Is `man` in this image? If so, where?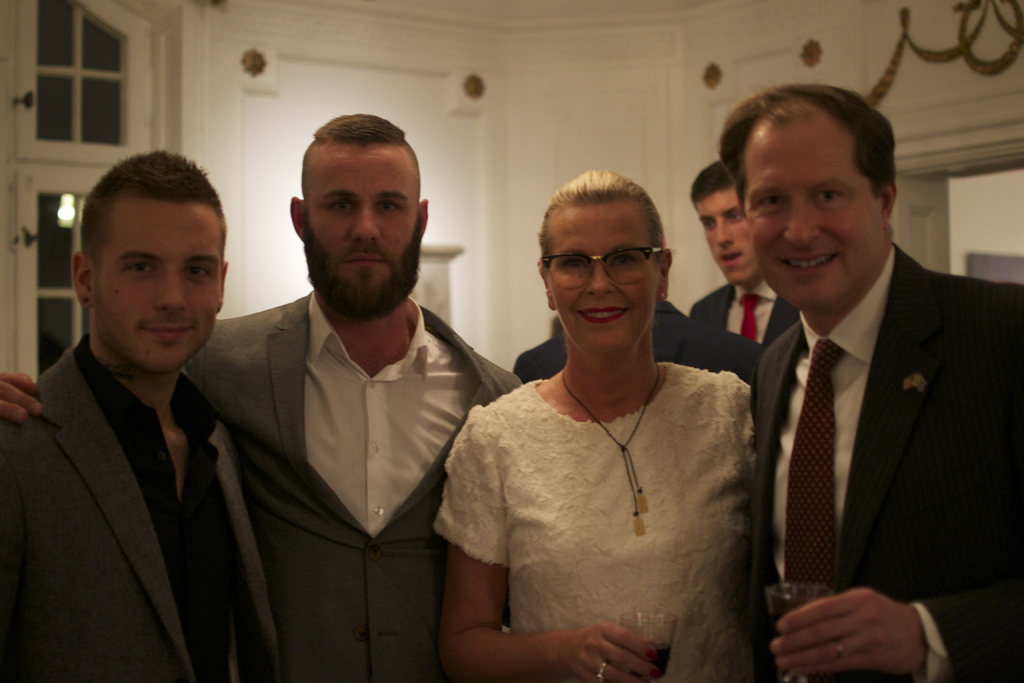
Yes, at (left=705, top=97, right=1011, bottom=677).
